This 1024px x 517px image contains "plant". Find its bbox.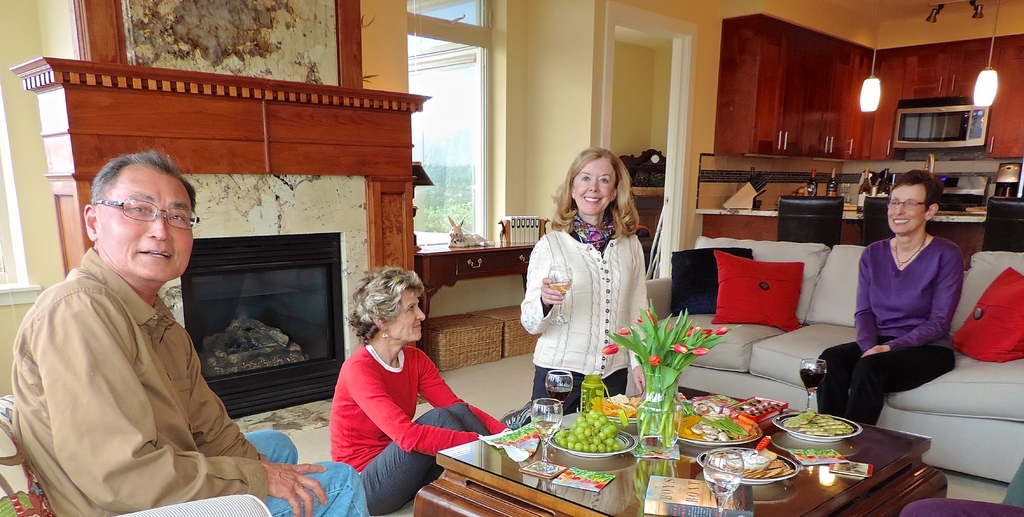
BBox(593, 297, 732, 442).
